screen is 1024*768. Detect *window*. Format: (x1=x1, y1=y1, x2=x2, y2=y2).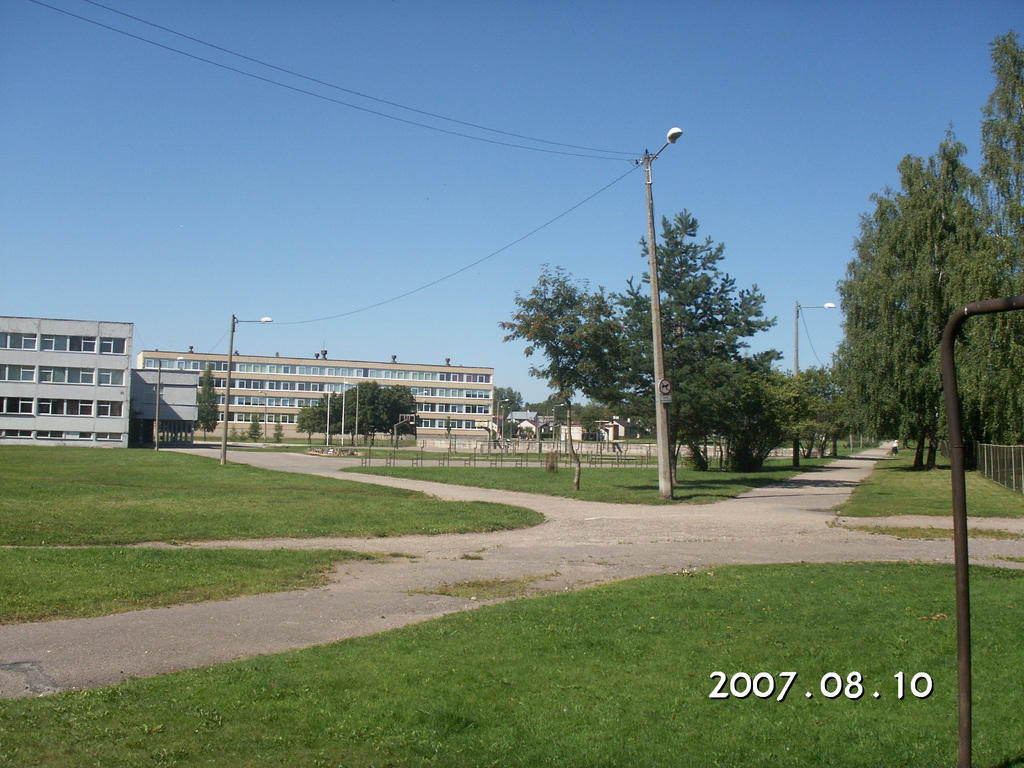
(x1=269, y1=364, x2=276, y2=376).
